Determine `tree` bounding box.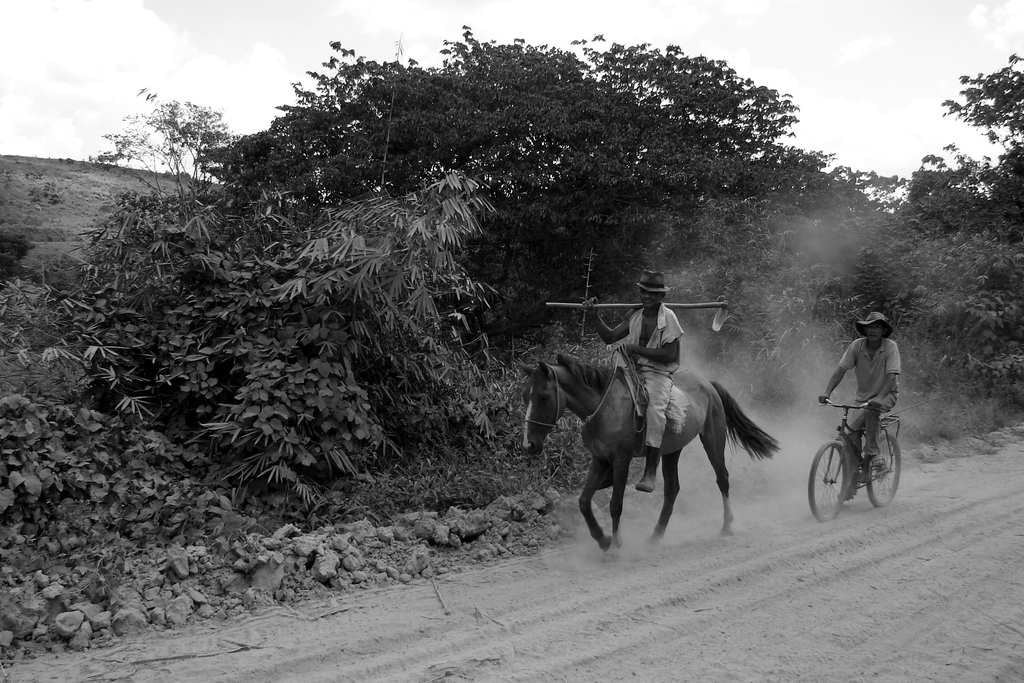
Determined: <box>89,97,230,198</box>.
